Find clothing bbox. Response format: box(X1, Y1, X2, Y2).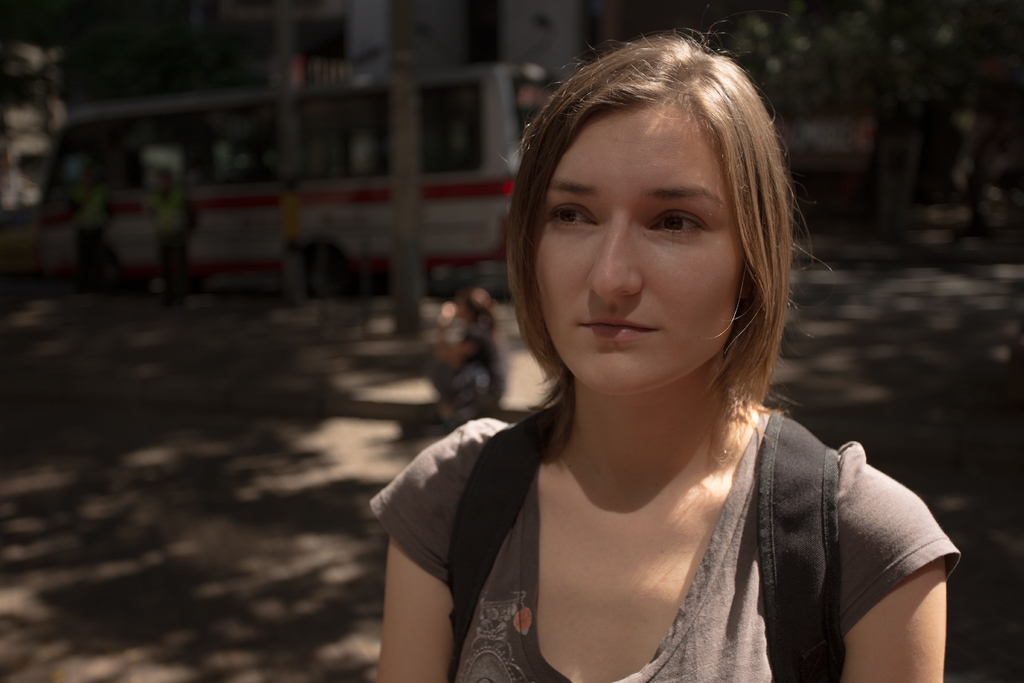
box(365, 399, 965, 682).
